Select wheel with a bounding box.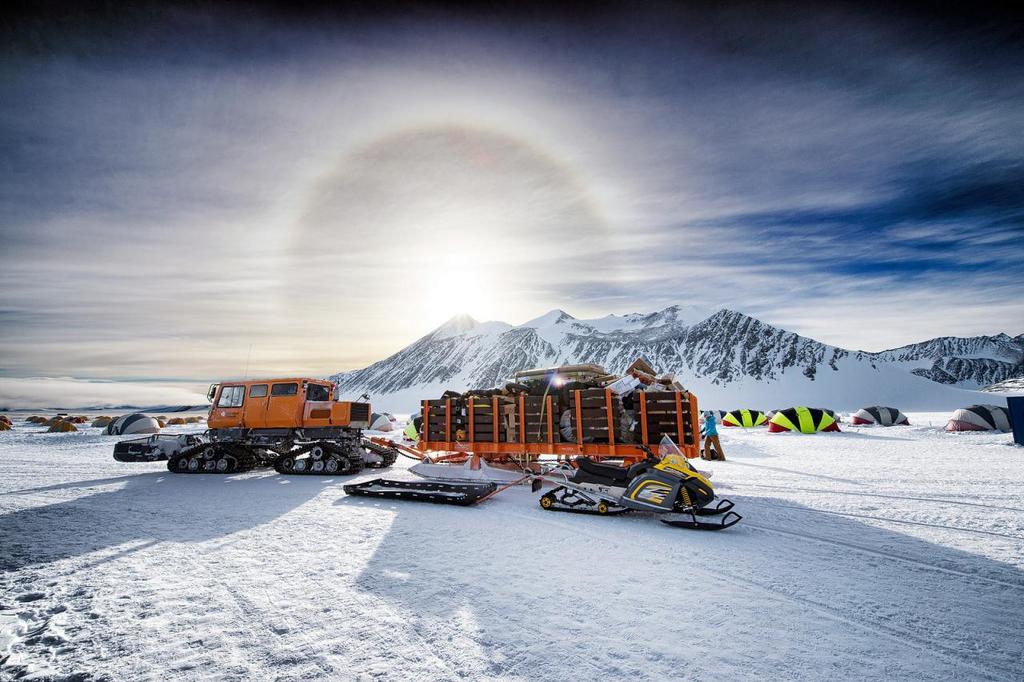
locate(311, 447, 323, 455).
